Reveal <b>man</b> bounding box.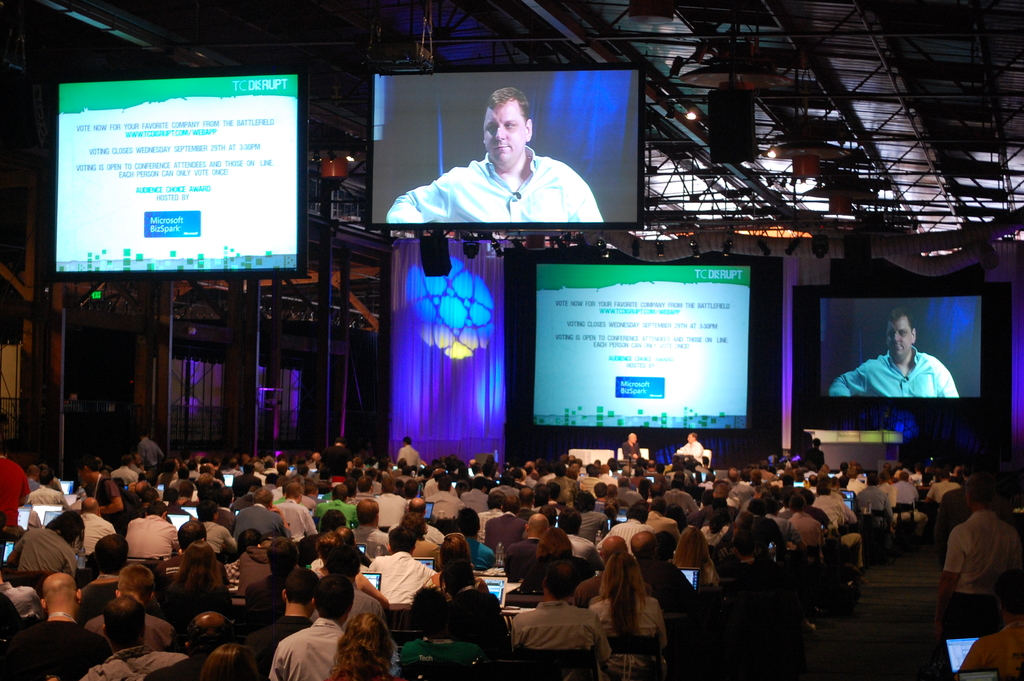
Revealed: crop(518, 455, 538, 489).
